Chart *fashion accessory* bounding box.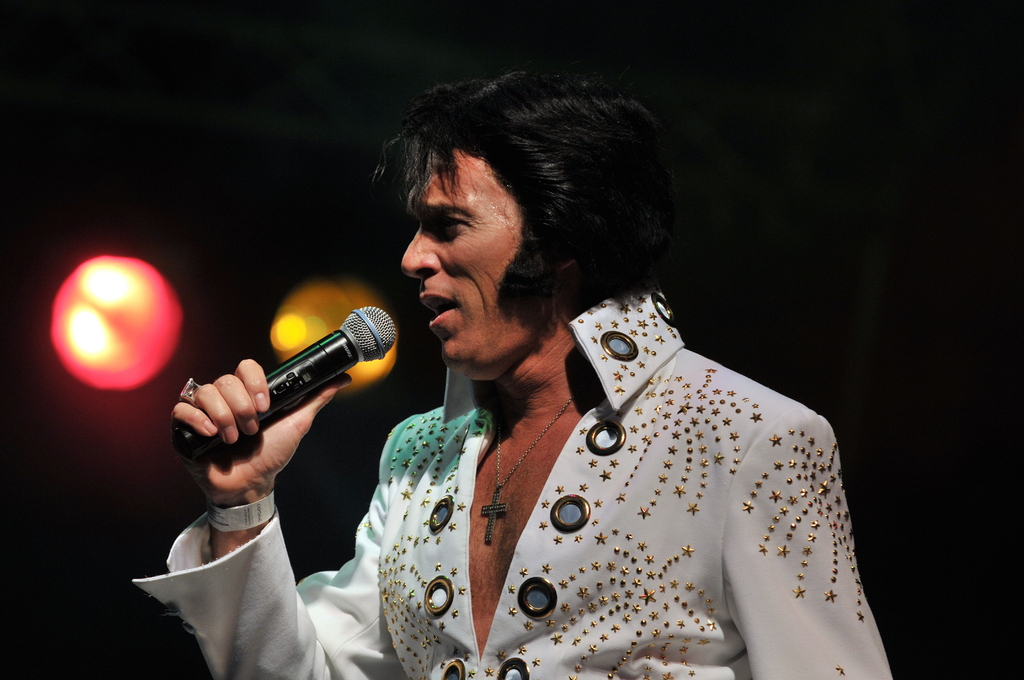
Charted: 479, 385, 590, 547.
